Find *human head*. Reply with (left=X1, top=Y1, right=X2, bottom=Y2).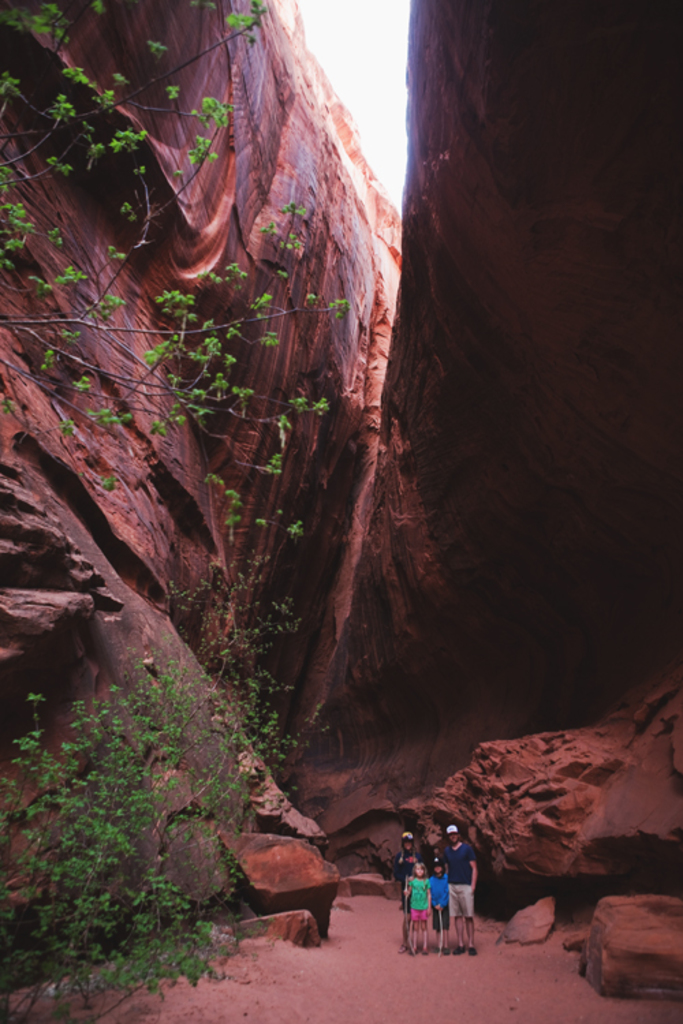
(left=398, top=830, right=414, bottom=859).
